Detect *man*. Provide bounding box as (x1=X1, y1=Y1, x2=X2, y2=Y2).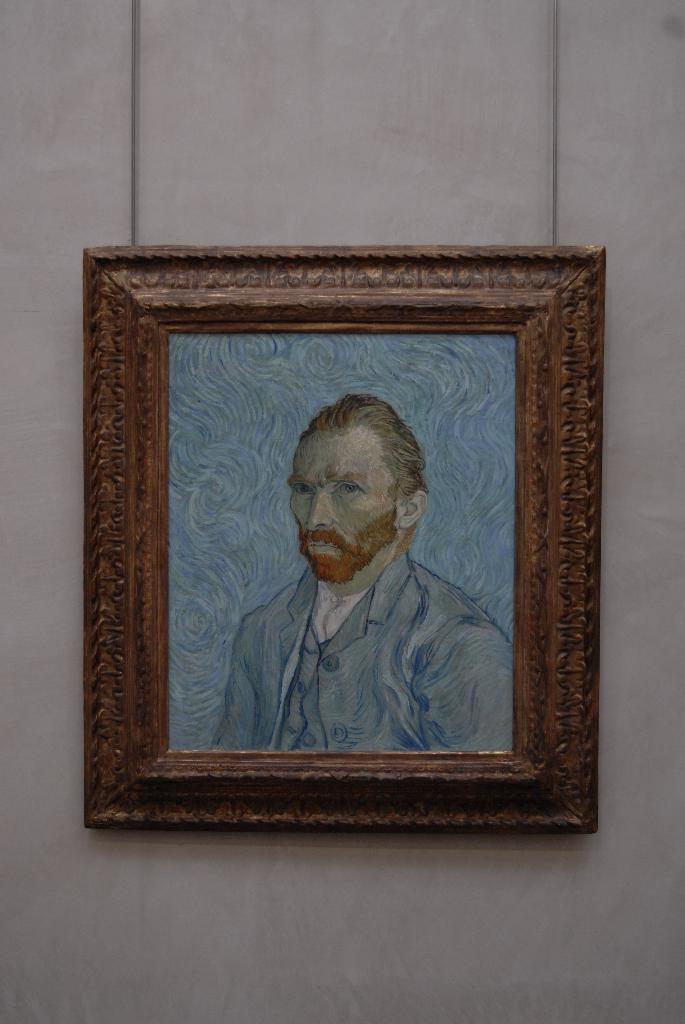
(x1=214, y1=383, x2=484, y2=707).
